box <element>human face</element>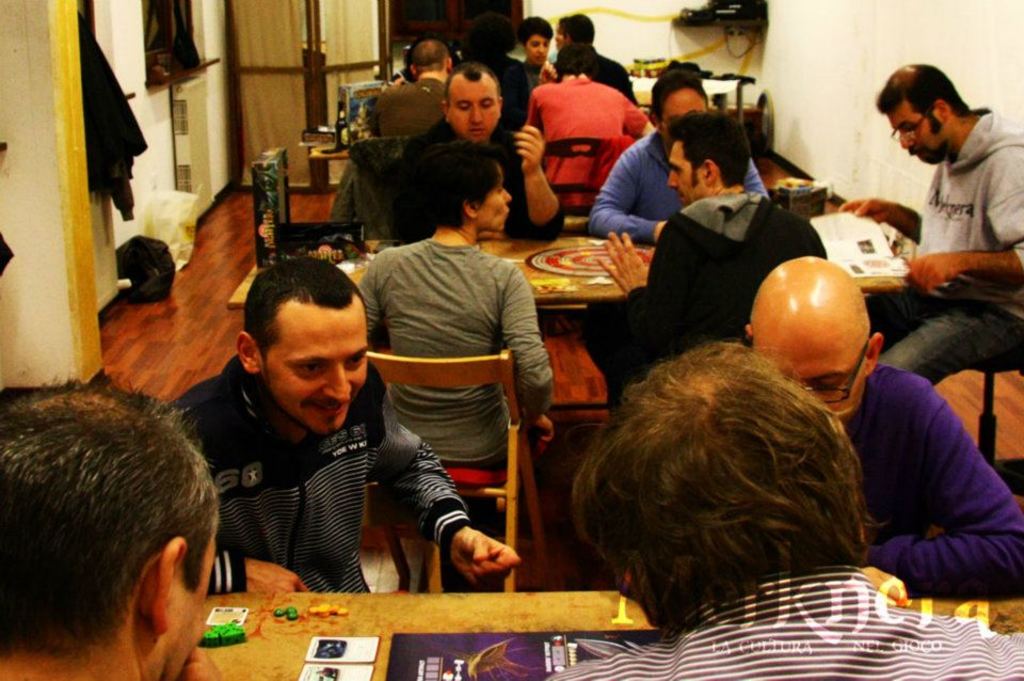
x1=169 y1=534 x2=219 y2=680
